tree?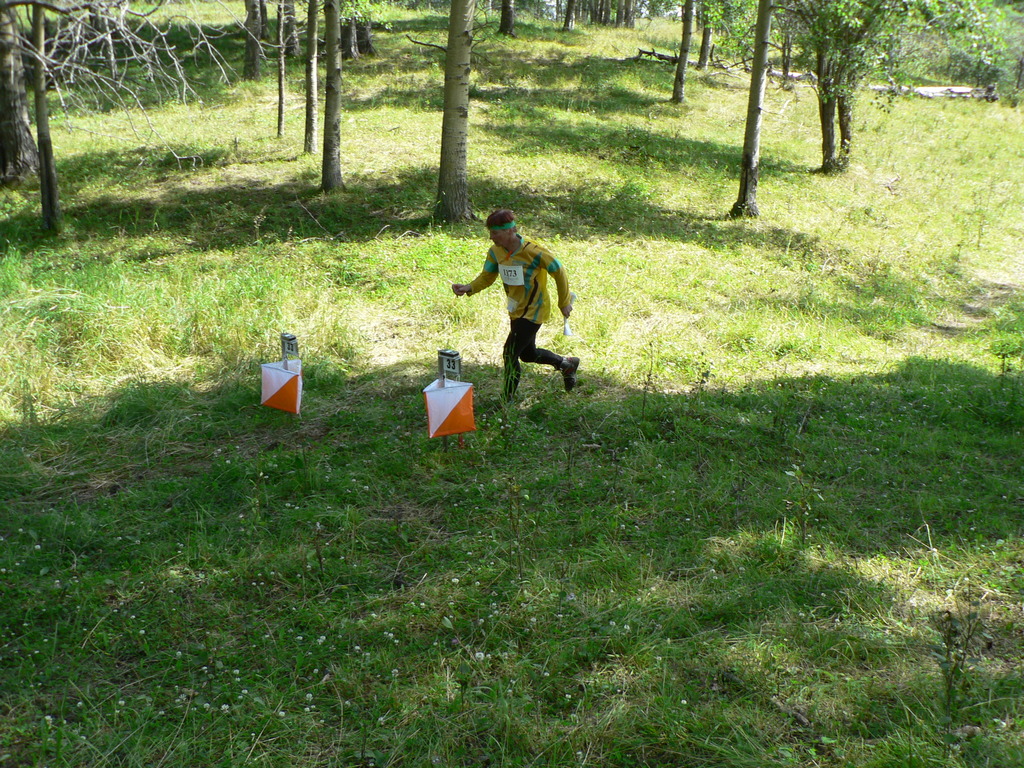
rect(316, 0, 352, 196)
